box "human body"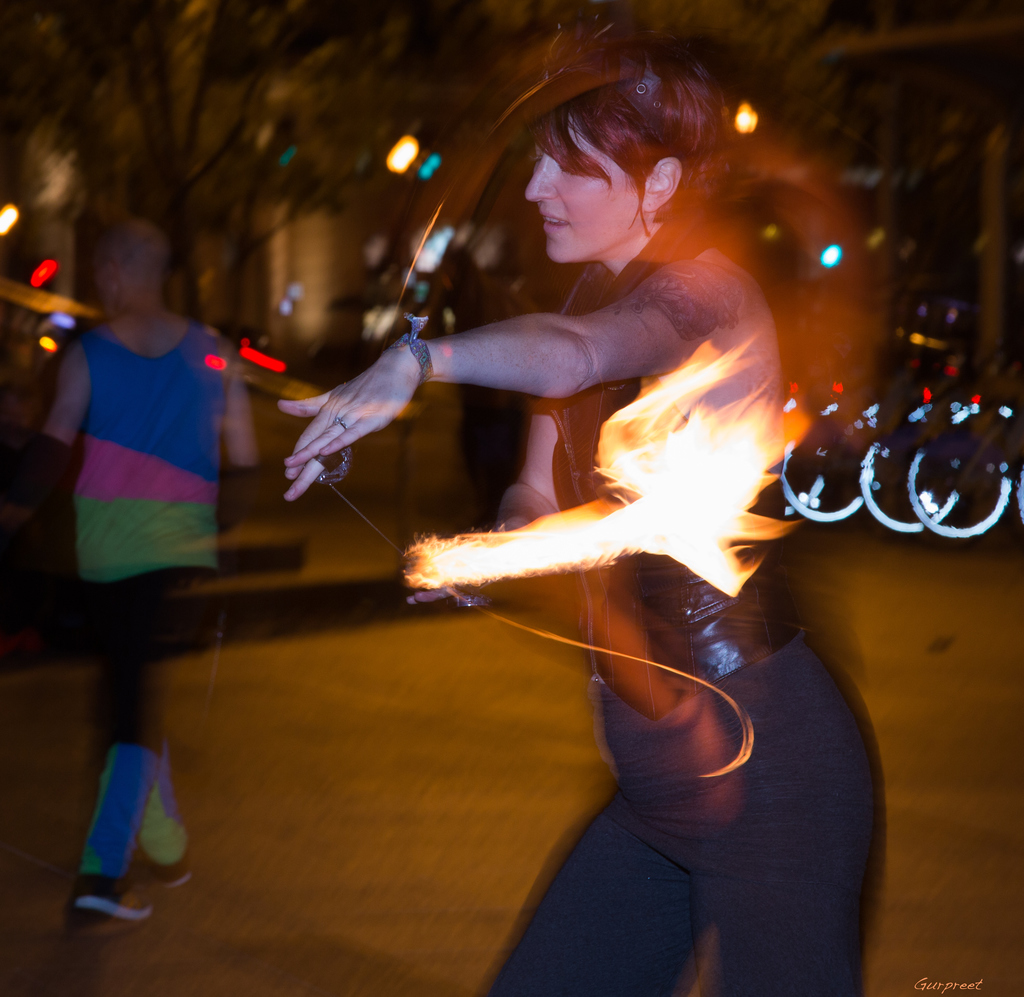
<bbox>38, 298, 269, 924</bbox>
